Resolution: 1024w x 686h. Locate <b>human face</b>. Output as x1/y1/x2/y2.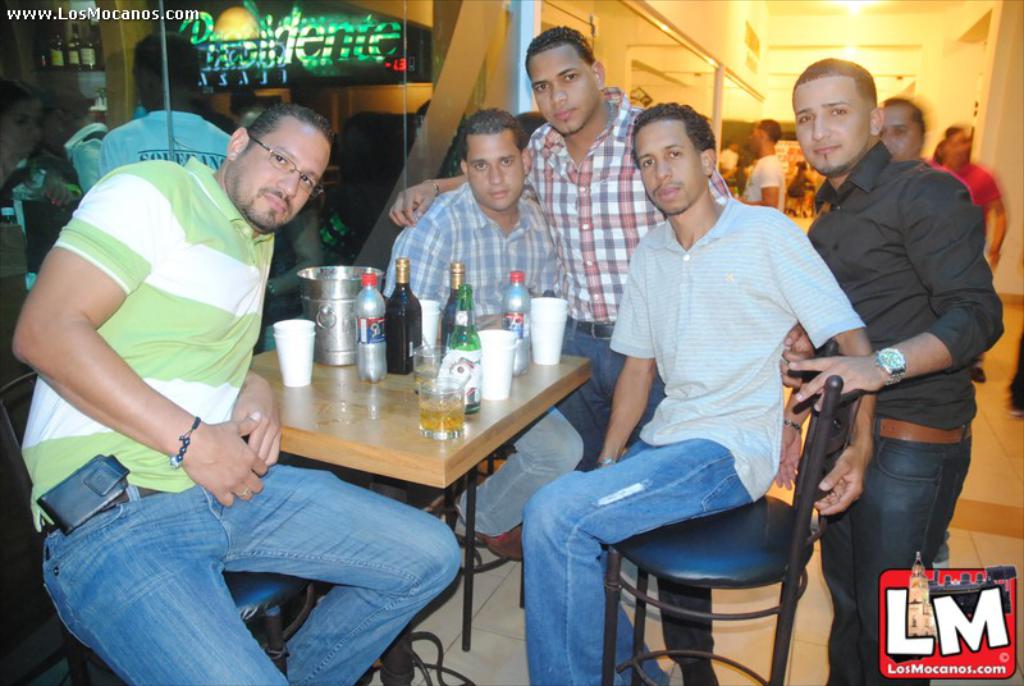
466/129/530/206.
